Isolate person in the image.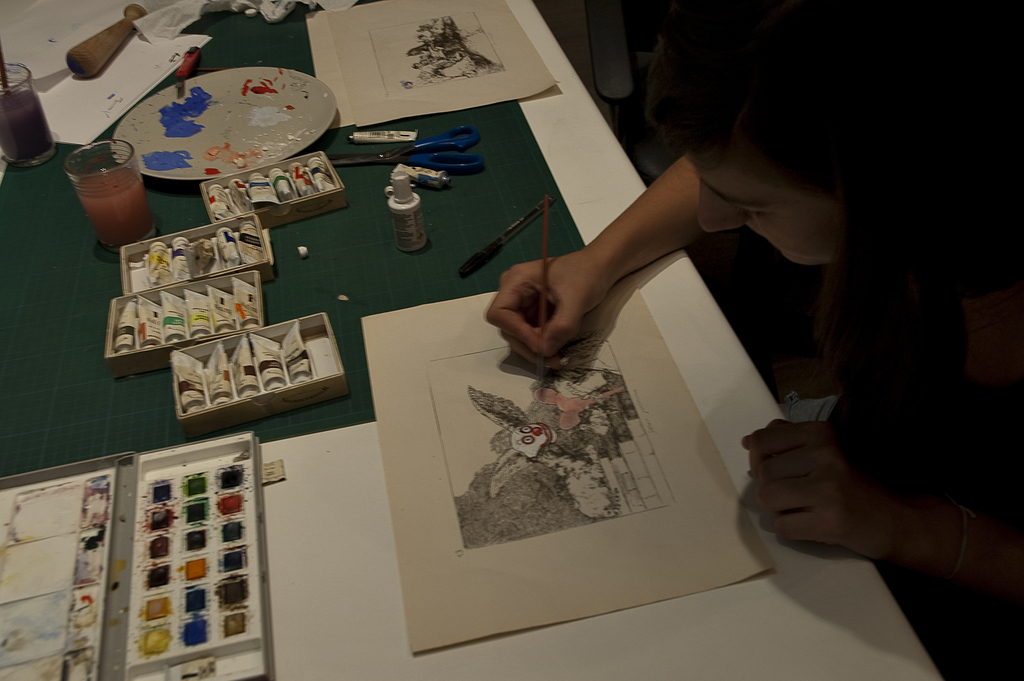
Isolated region: x1=209 y1=49 x2=811 y2=620.
